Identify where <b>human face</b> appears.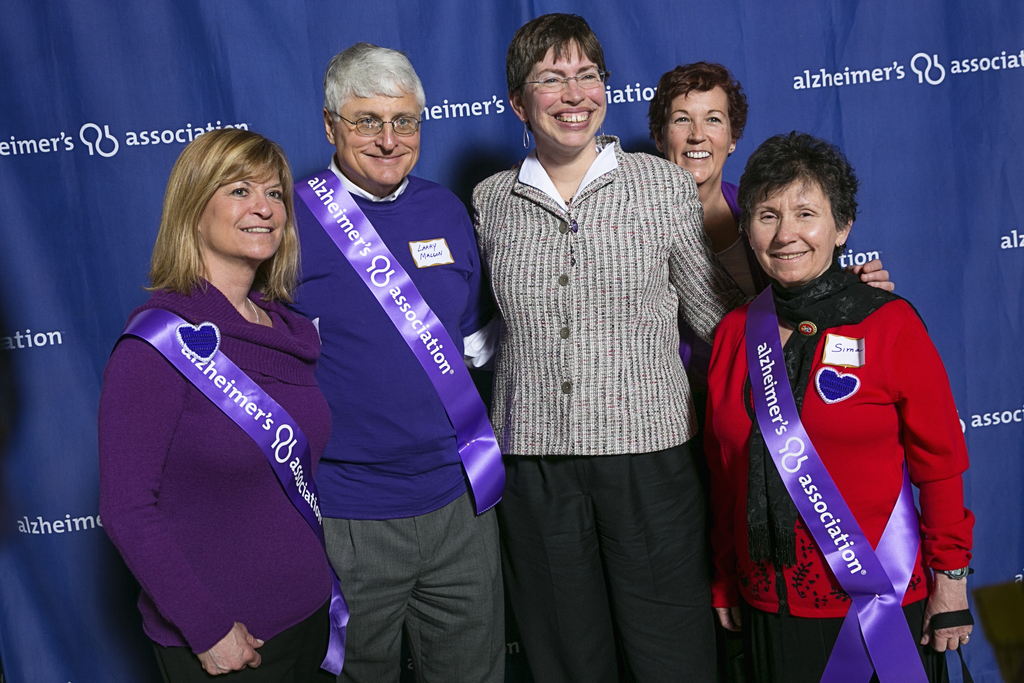
Appears at <bbox>202, 168, 285, 257</bbox>.
